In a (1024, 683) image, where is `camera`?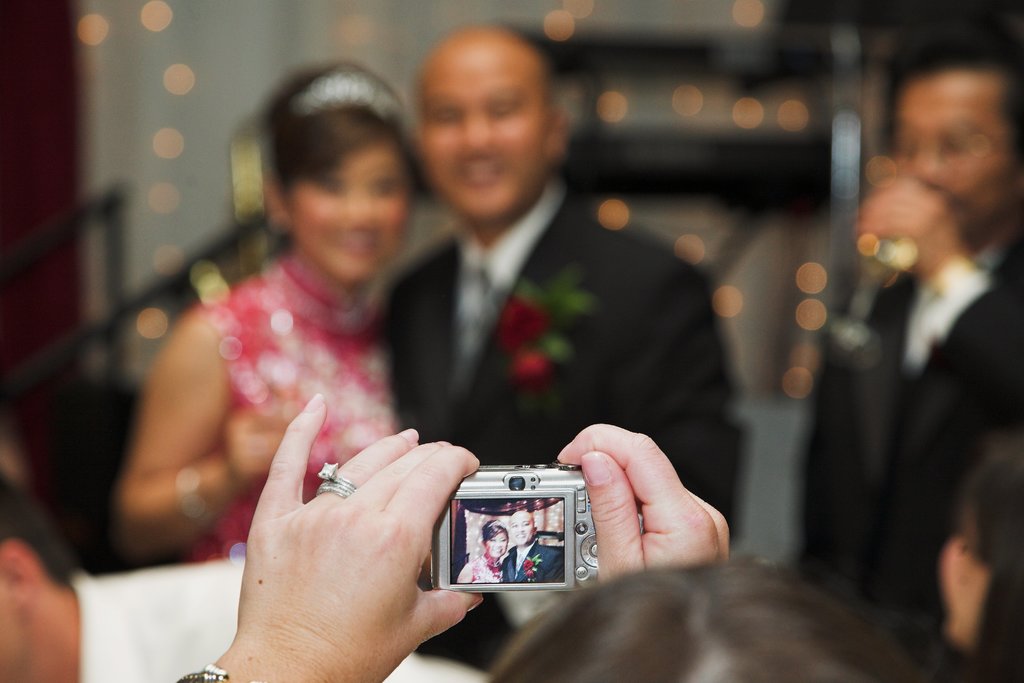
[417, 453, 661, 595].
